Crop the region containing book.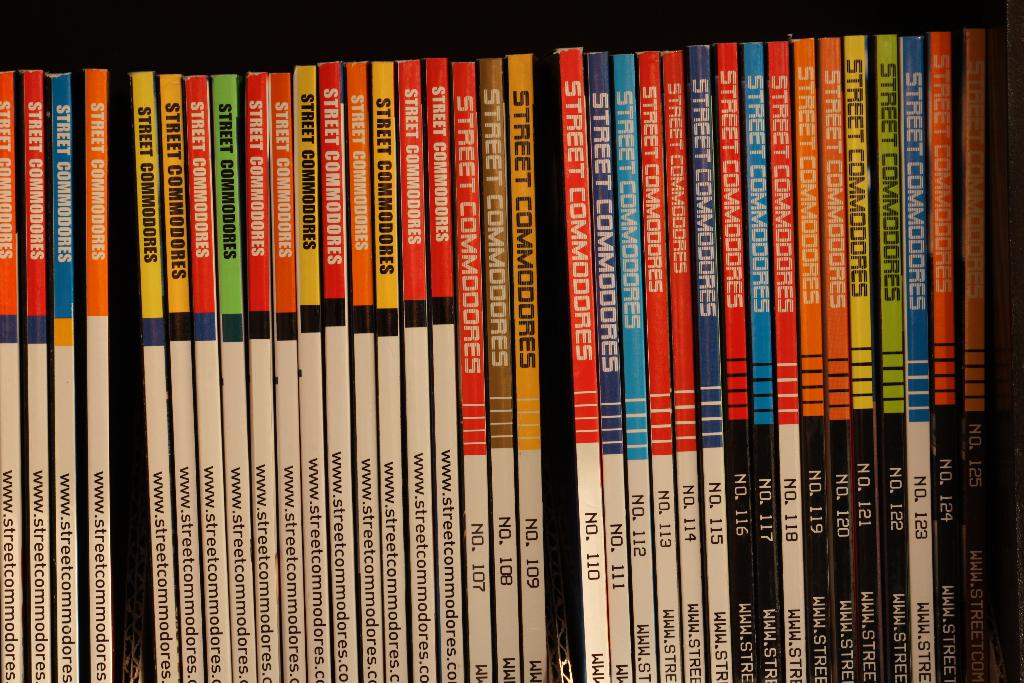
Crop region: <region>665, 48, 710, 682</region>.
